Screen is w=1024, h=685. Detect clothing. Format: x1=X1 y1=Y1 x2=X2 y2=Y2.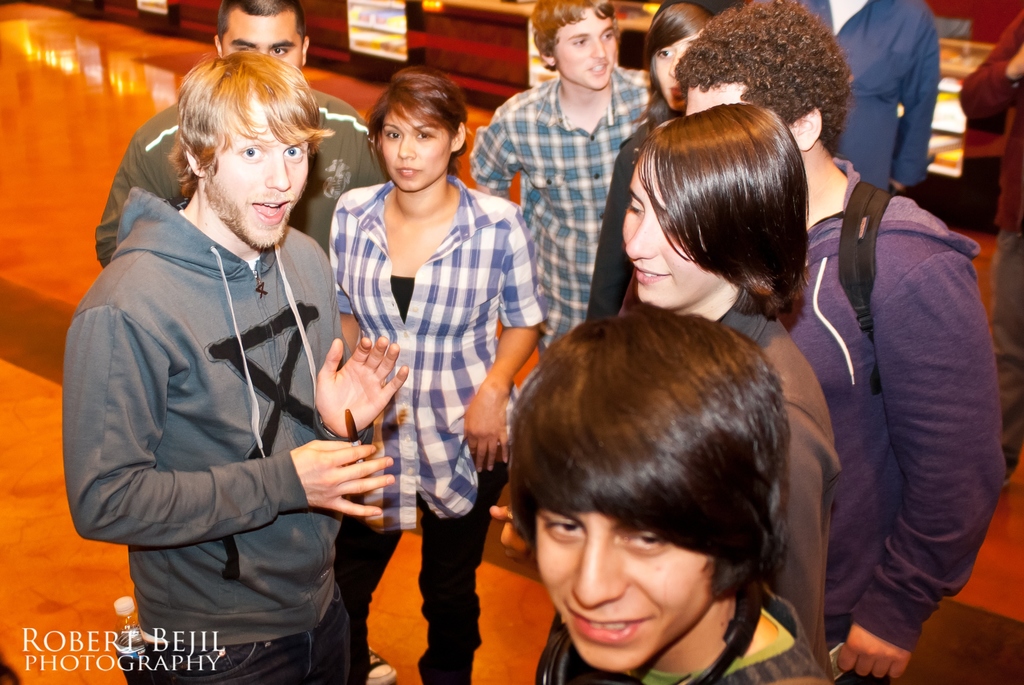
x1=764 y1=152 x2=1007 y2=684.
